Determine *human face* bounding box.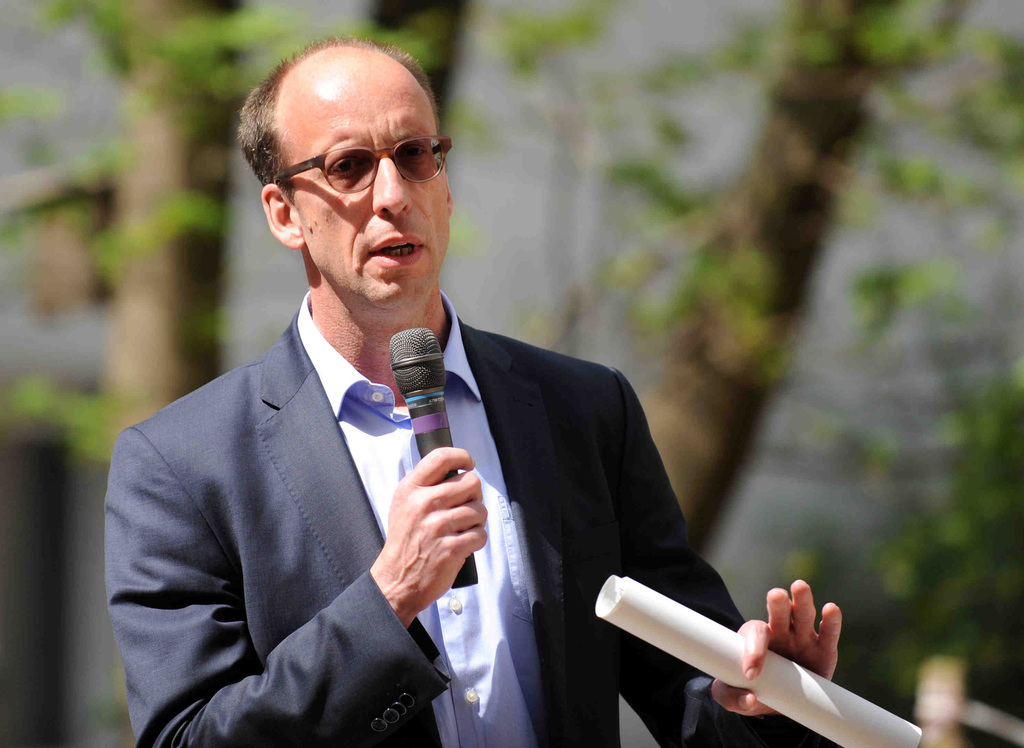
Determined: [279,58,450,305].
